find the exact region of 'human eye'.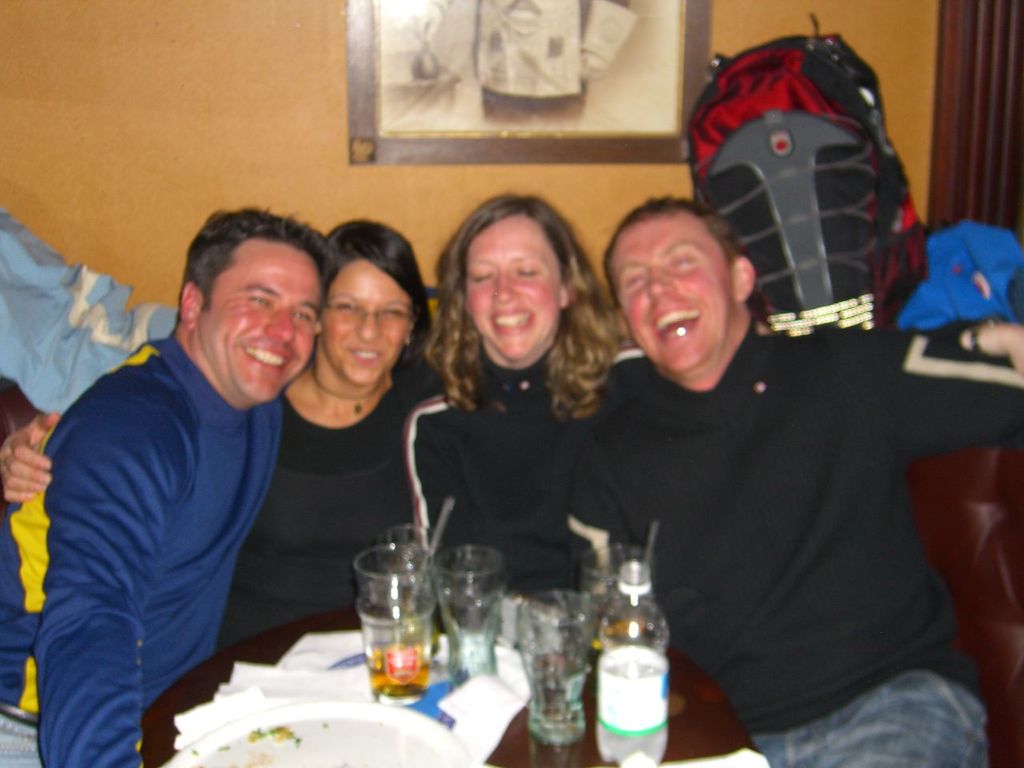
Exact region: x1=516, y1=263, x2=538, y2=279.
